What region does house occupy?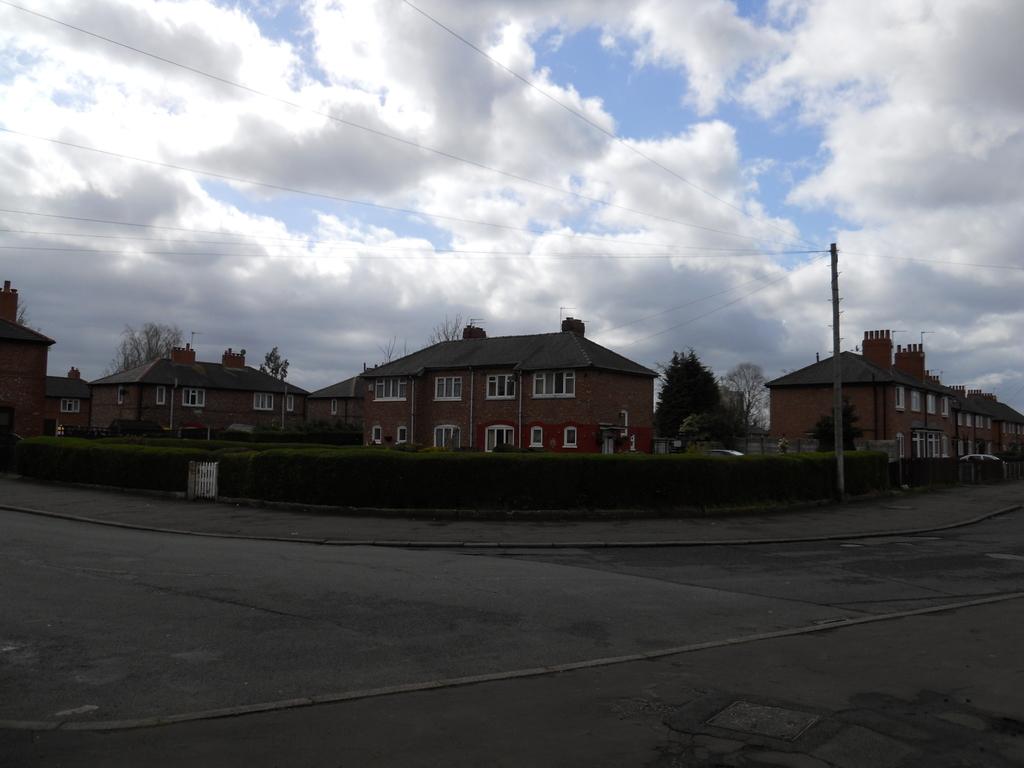
1, 283, 60, 437.
